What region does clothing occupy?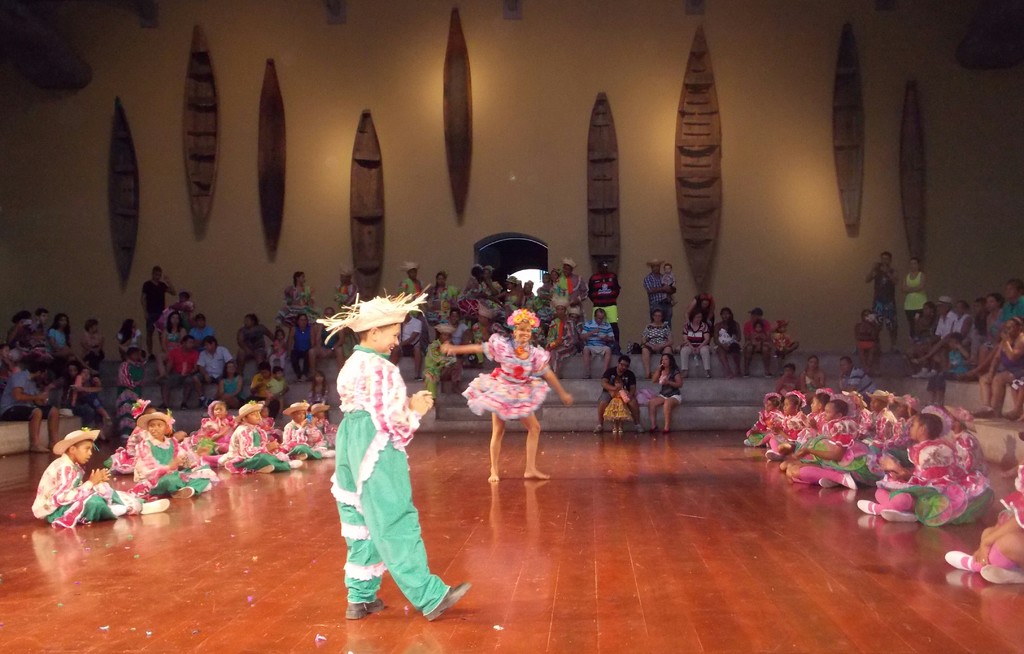
637,315,674,348.
